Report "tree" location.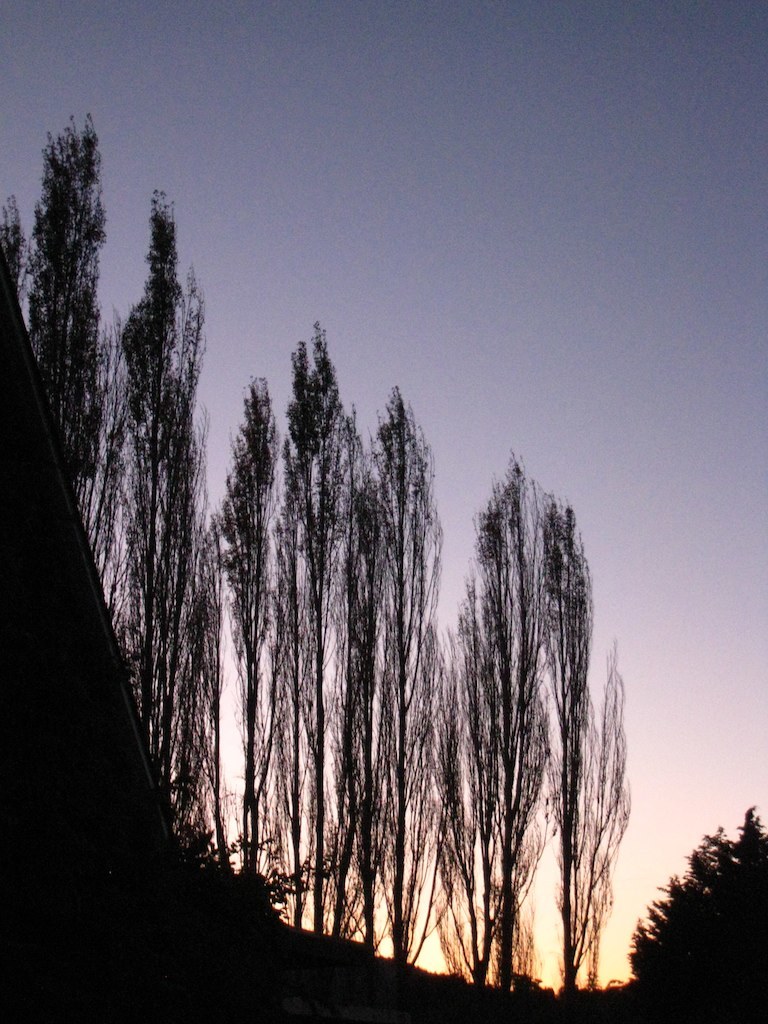
Report: 454:465:557:1023.
